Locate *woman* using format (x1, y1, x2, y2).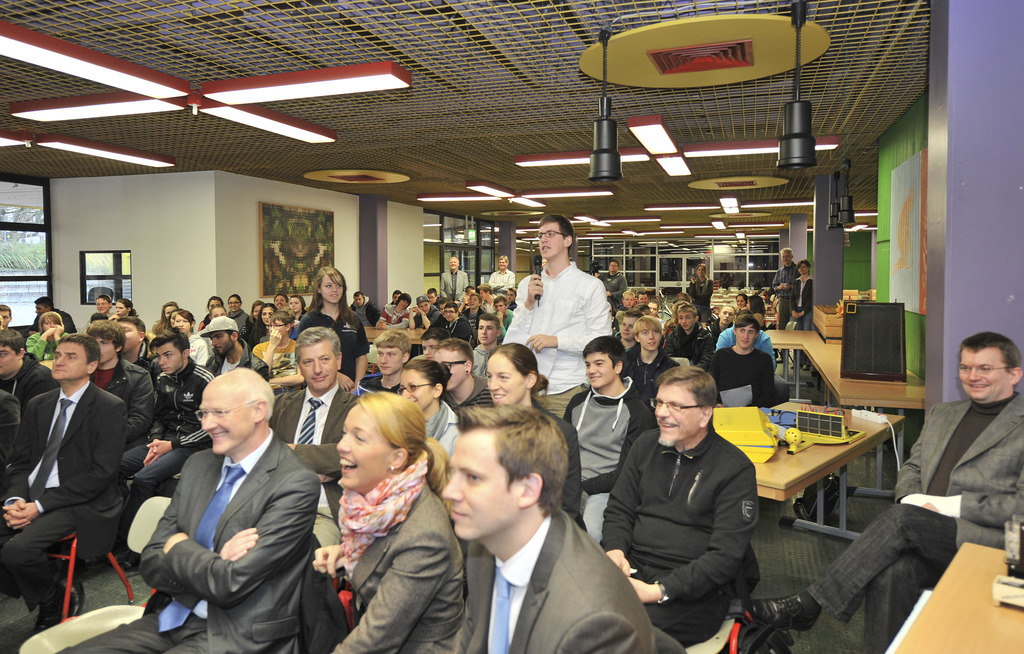
(306, 383, 456, 653).
